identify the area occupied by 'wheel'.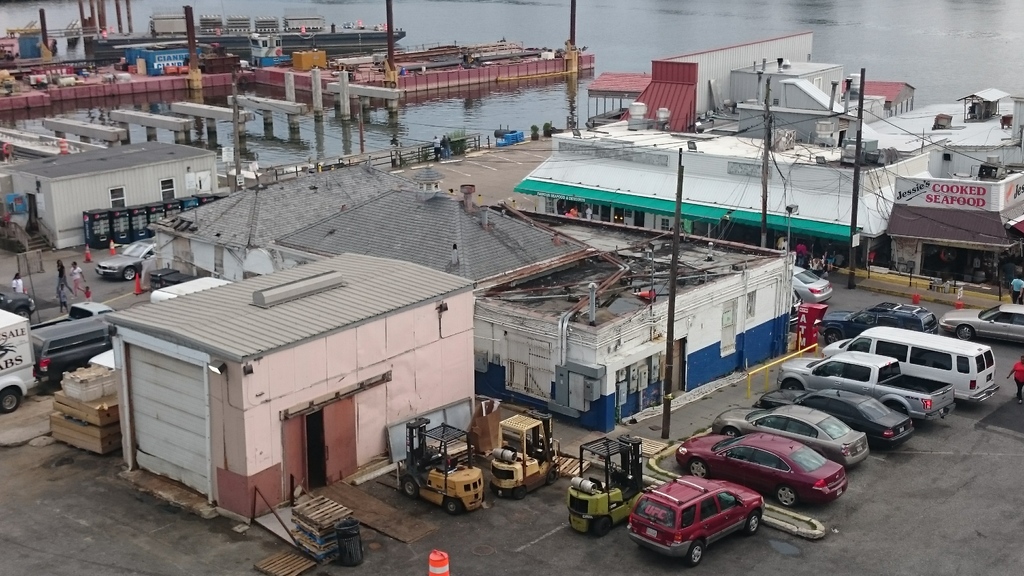
Area: bbox=(483, 491, 485, 504).
